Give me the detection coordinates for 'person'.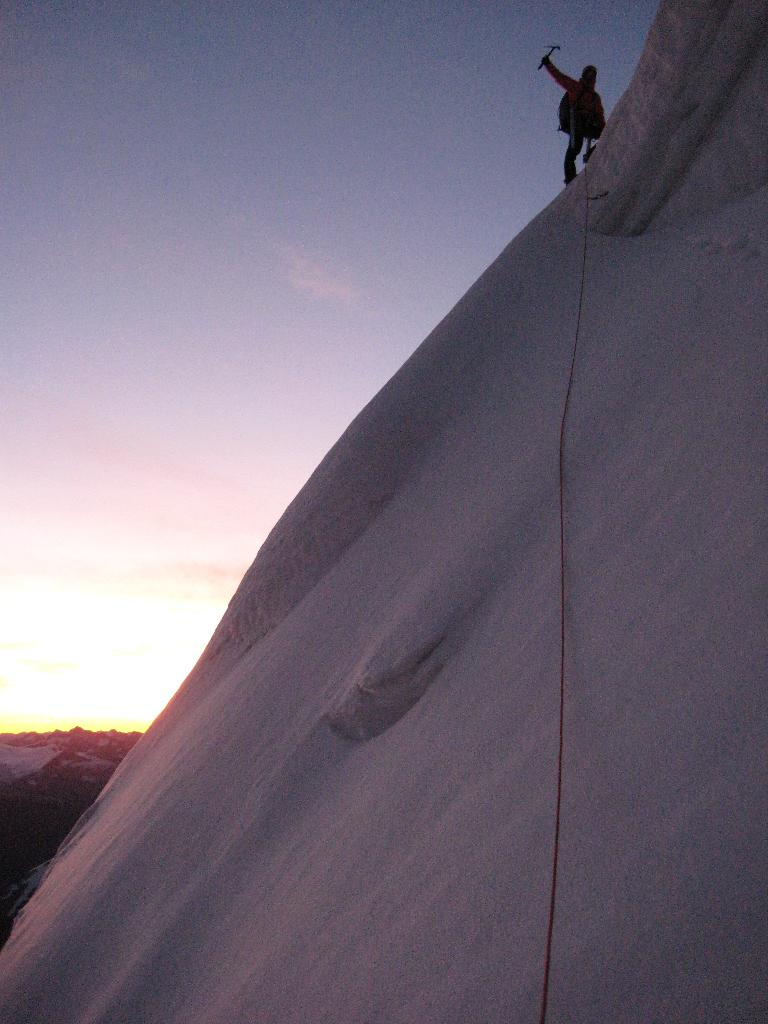
{"left": 550, "top": 36, "right": 620, "bottom": 168}.
